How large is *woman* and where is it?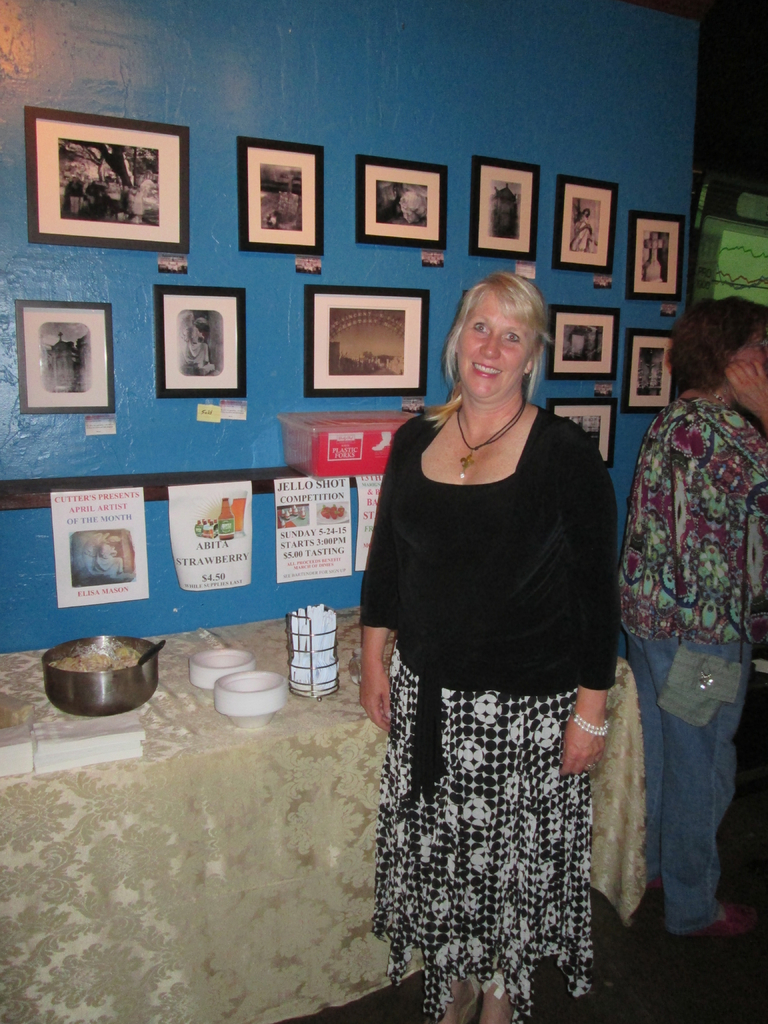
Bounding box: region(618, 291, 767, 938).
